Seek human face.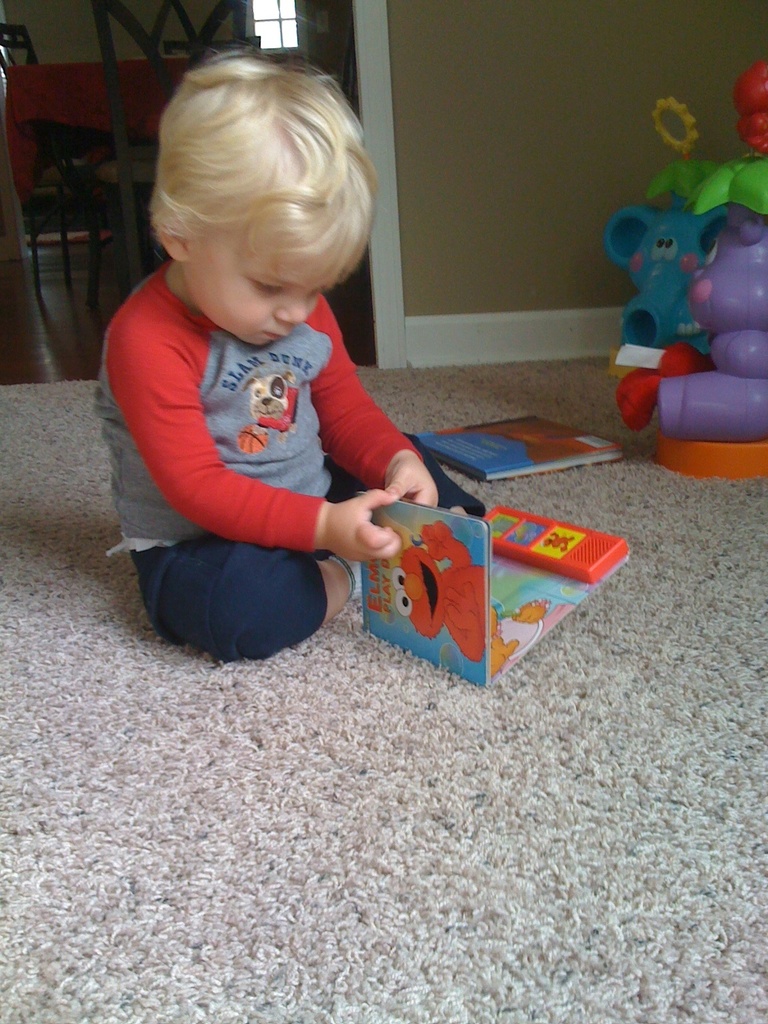
195/243/346/348.
